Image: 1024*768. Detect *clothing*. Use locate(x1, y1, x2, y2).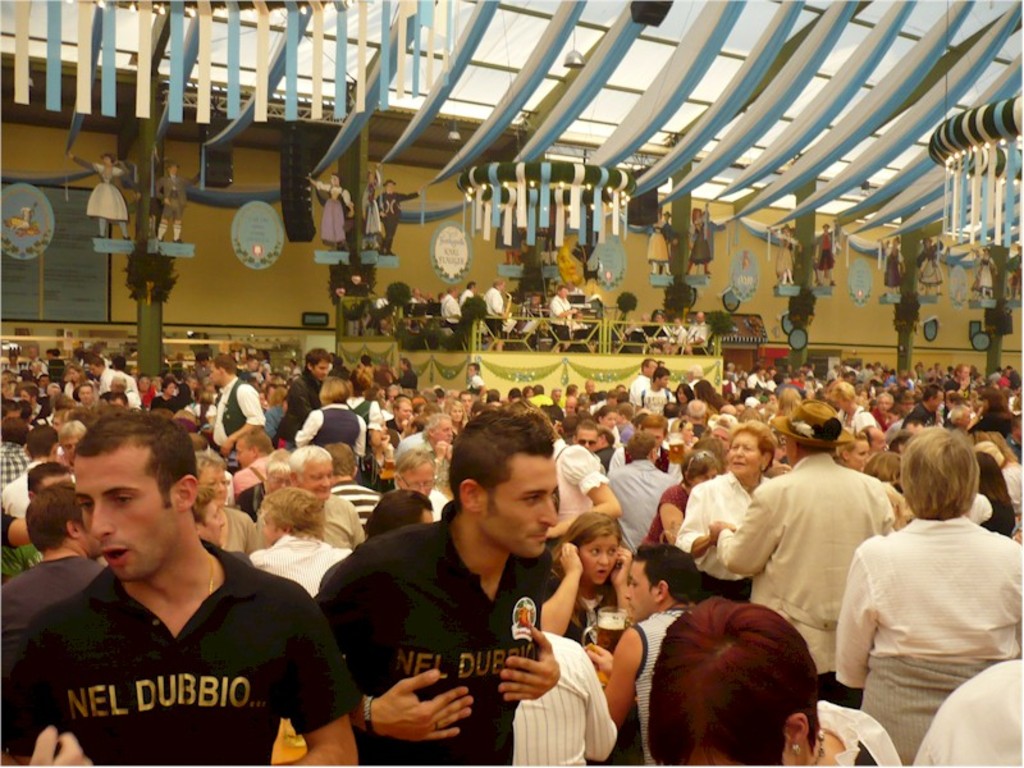
locate(663, 221, 676, 244).
